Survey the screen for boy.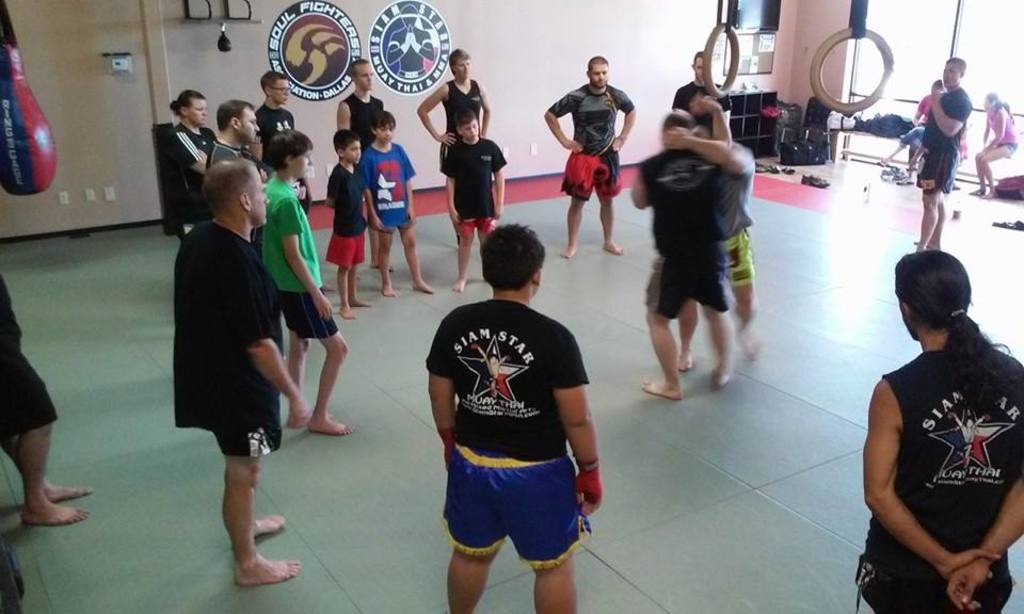
Survey found: 325,128,367,323.
